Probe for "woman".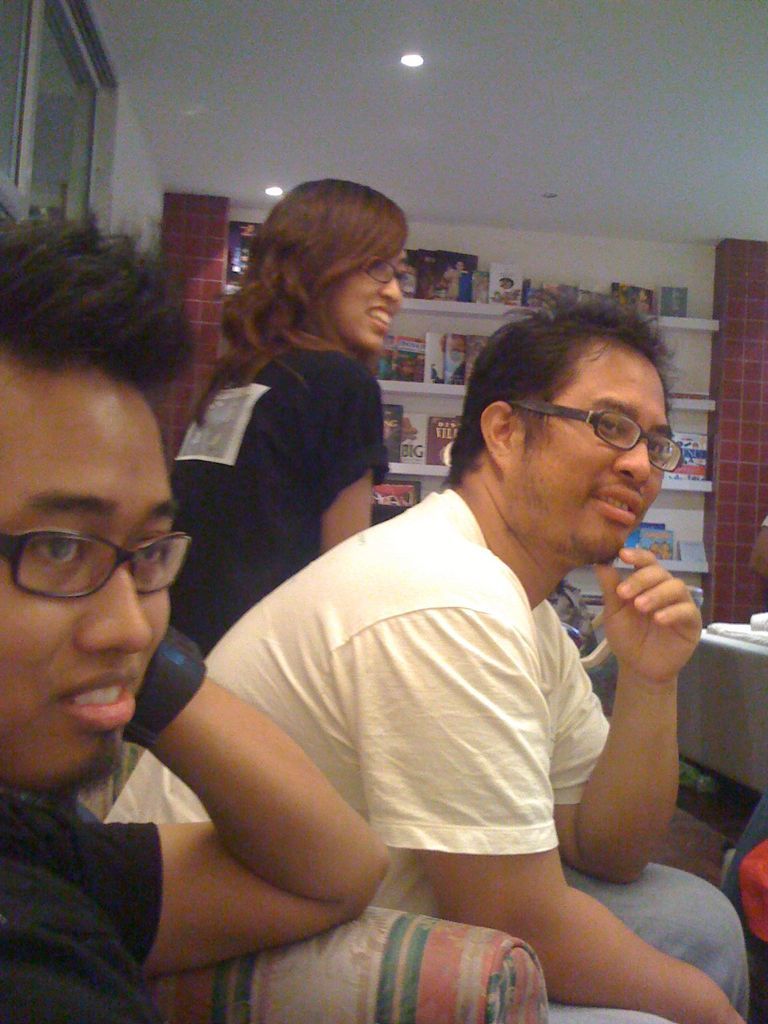
Probe result: {"x1": 166, "y1": 192, "x2": 447, "y2": 621}.
